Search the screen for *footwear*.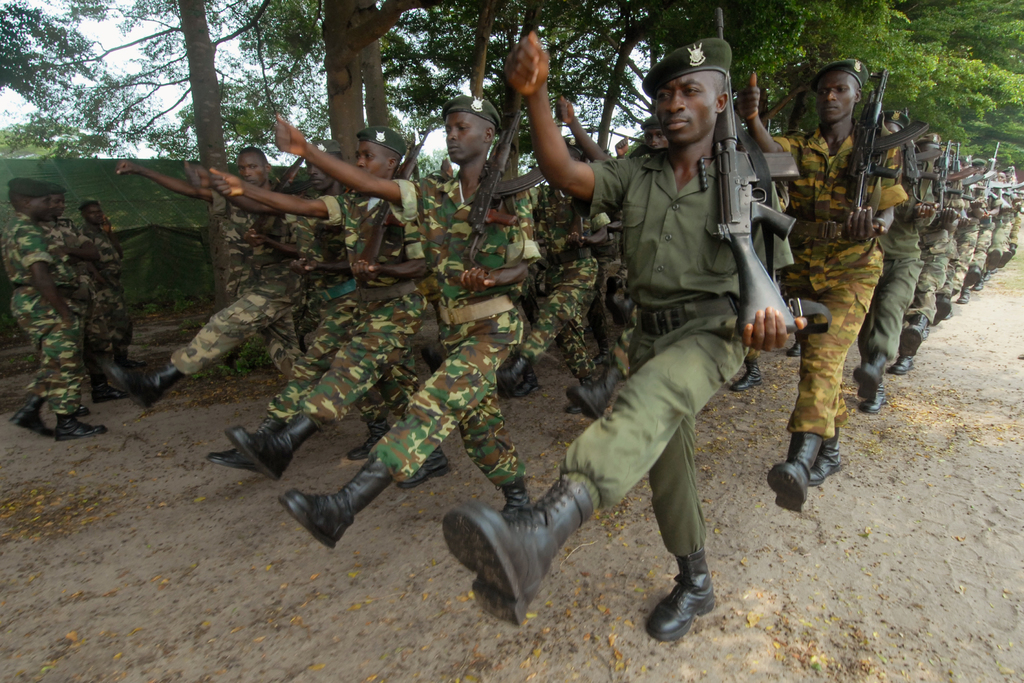
Found at <bbox>731, 359, 766, 391</bbox>.
